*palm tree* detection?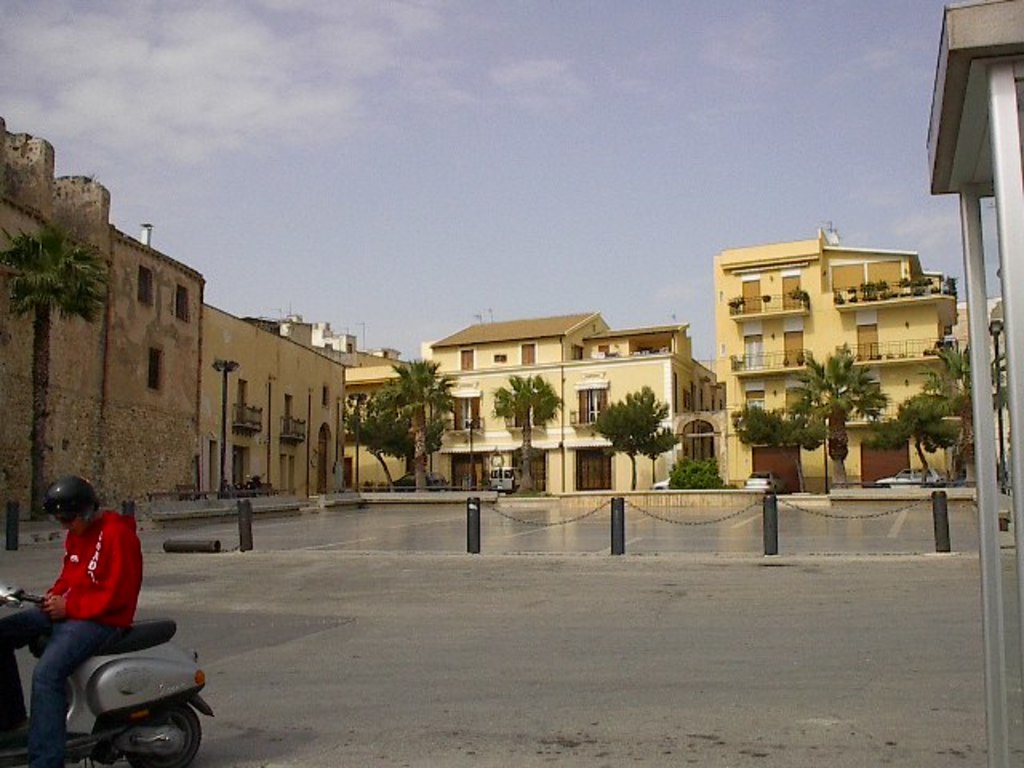
(494,381,563,491)
